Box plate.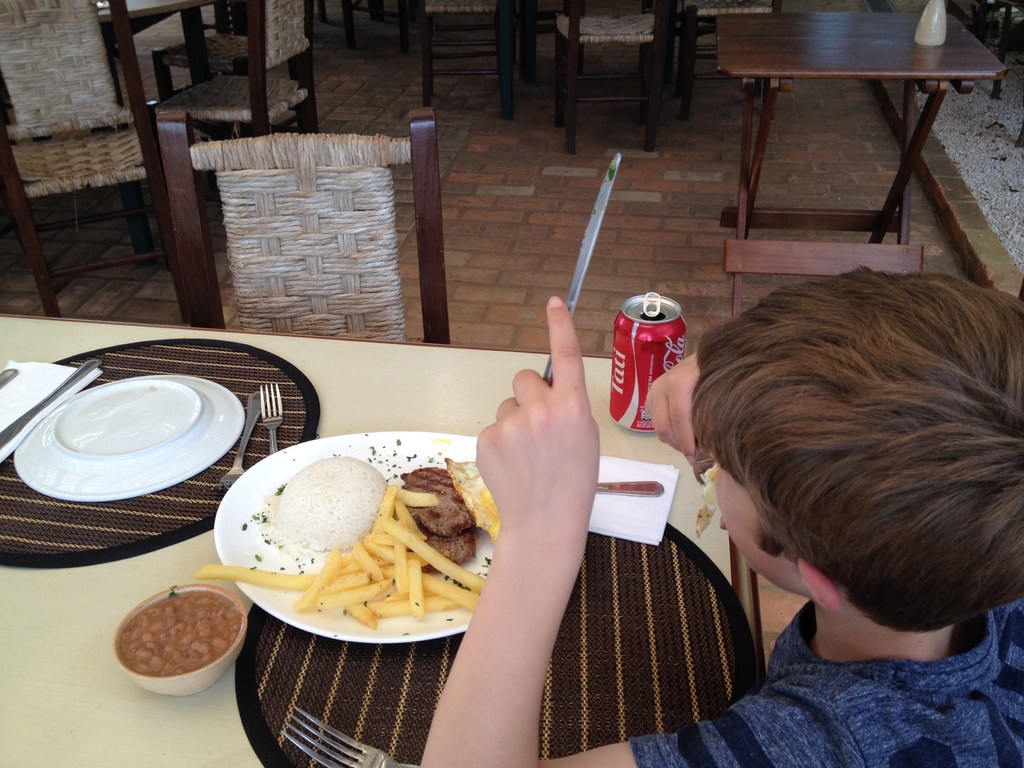
(42, 359, 246, 508).
